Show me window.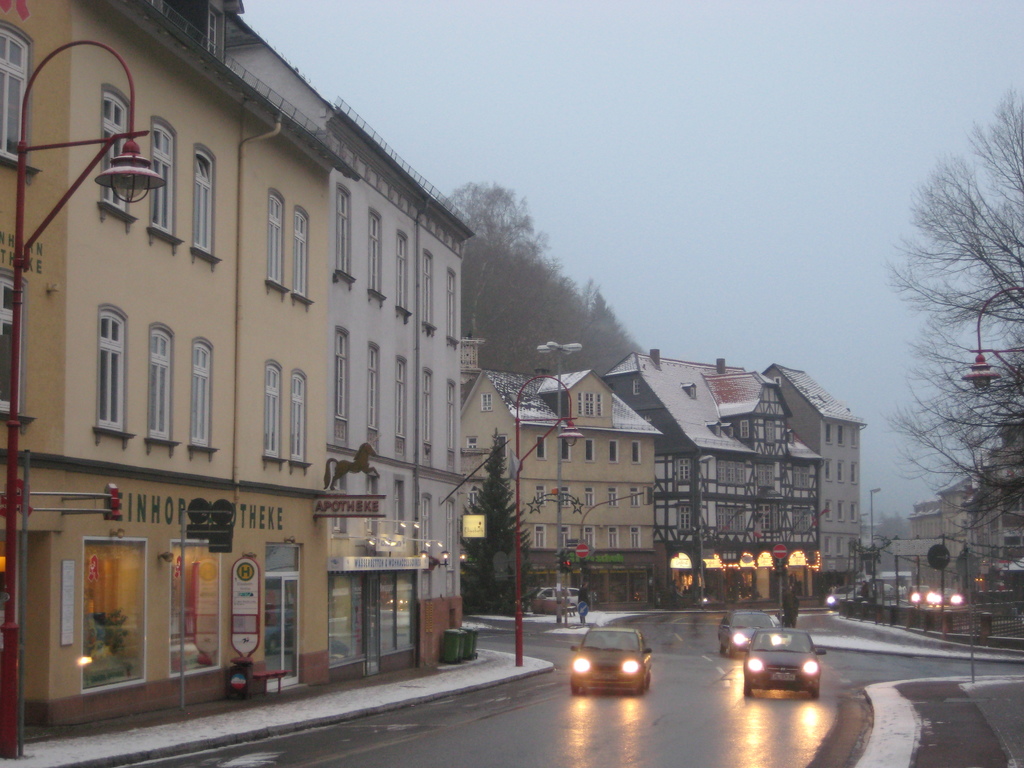
window is here: {"x1": 690, "y1": 387, "x2": 695, "y2": 397}.
